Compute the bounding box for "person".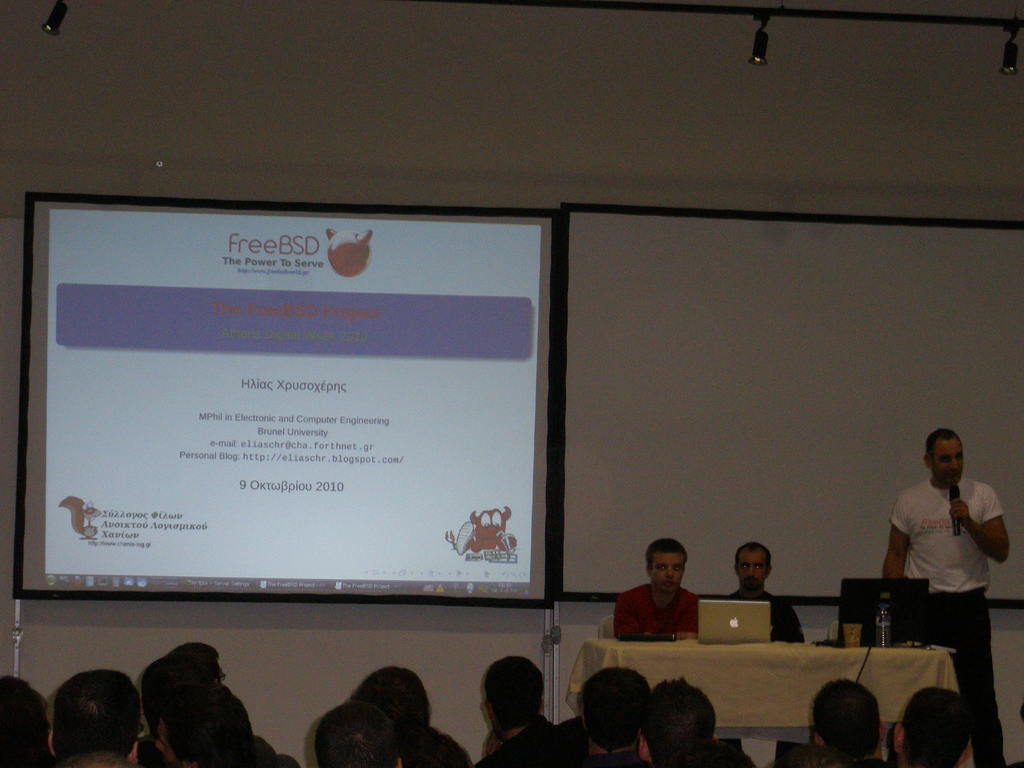
{"x1": 136, "y1": 642, "x2": 232, "y2": 764}.
